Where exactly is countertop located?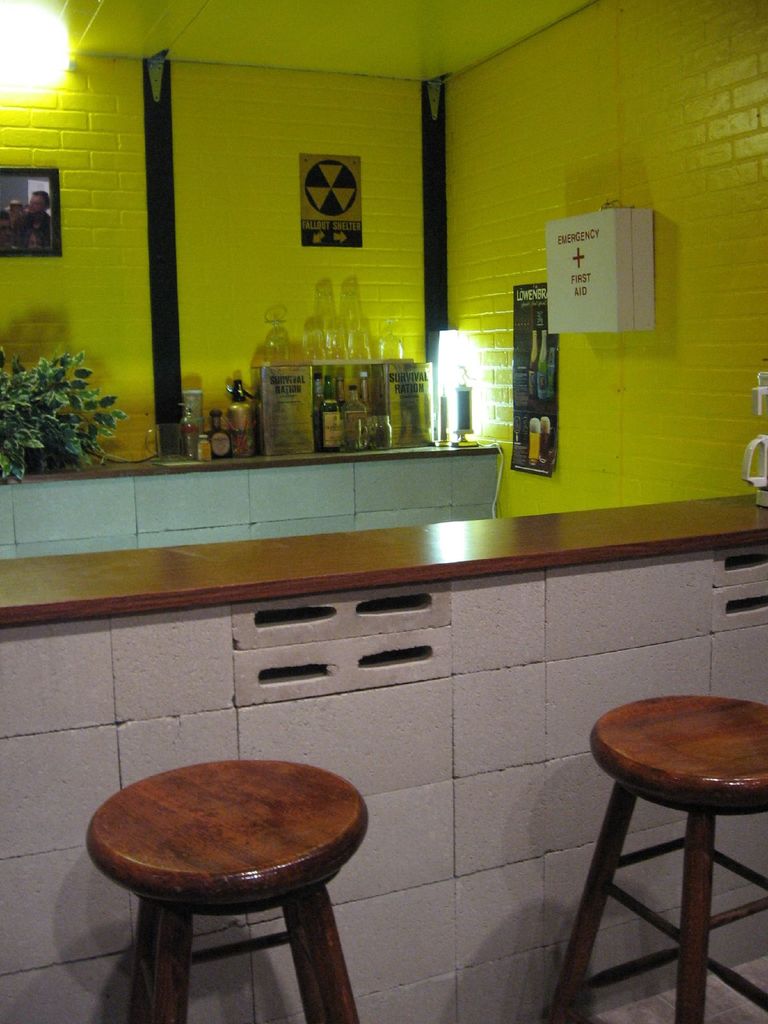
Its bounding box is [1, 442, 503, 485].
